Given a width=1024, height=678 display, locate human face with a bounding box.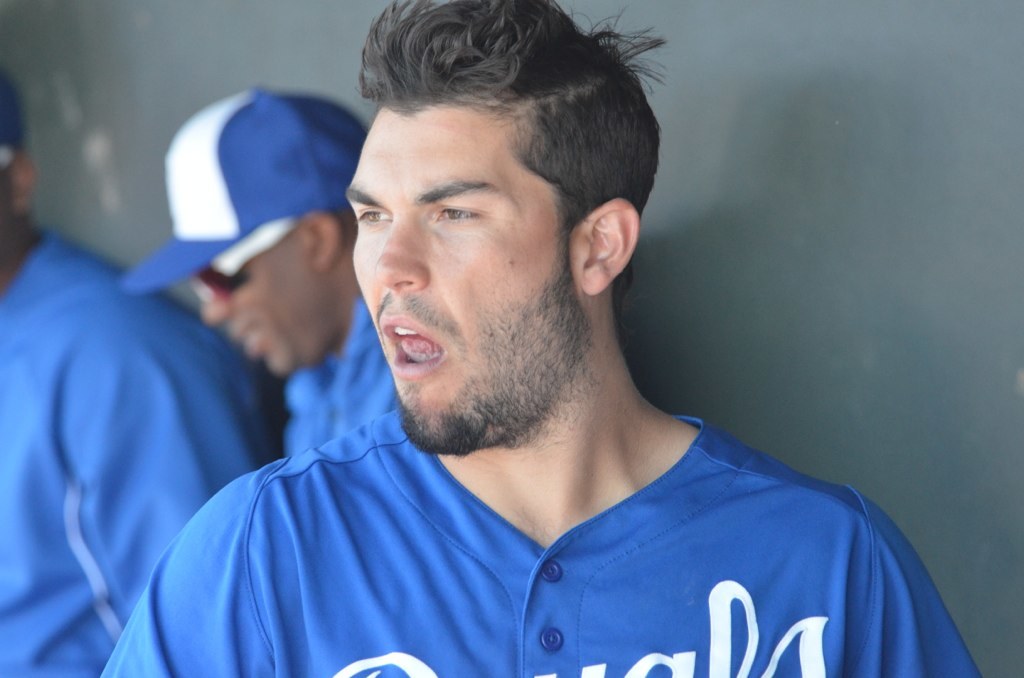
Located: bbox=[340, 101, 575, 456].
